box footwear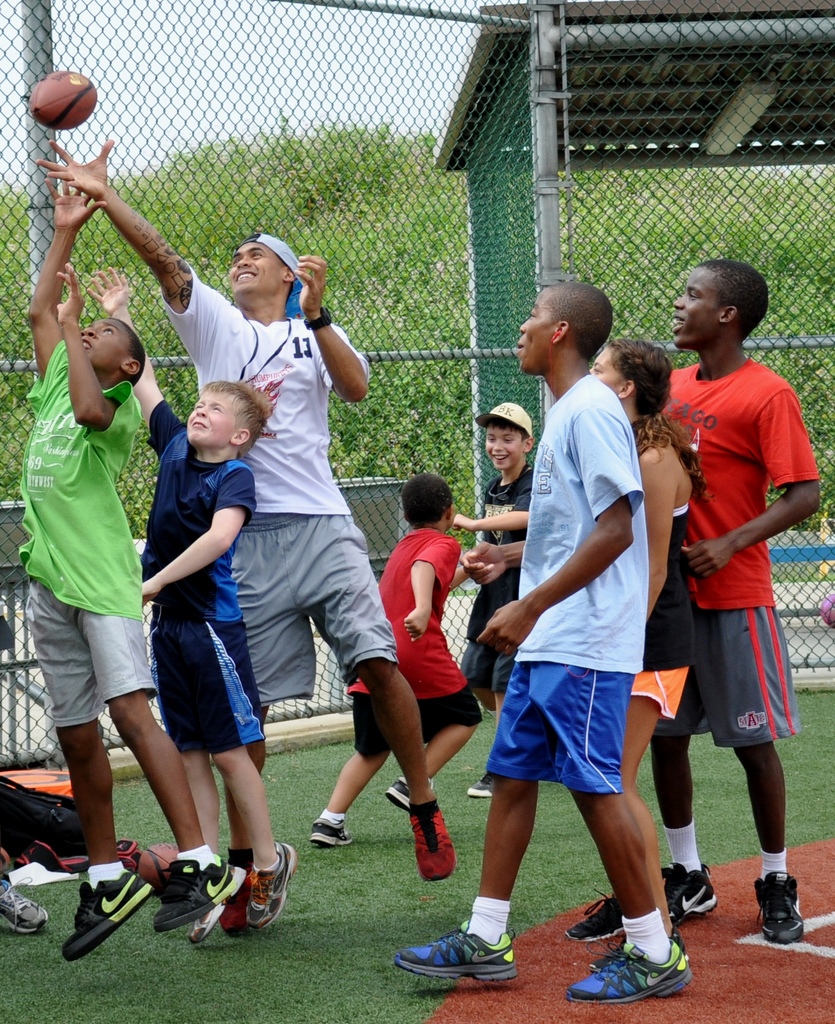
pyautogui.locateOnScreen(383, 771, 409, 811)
